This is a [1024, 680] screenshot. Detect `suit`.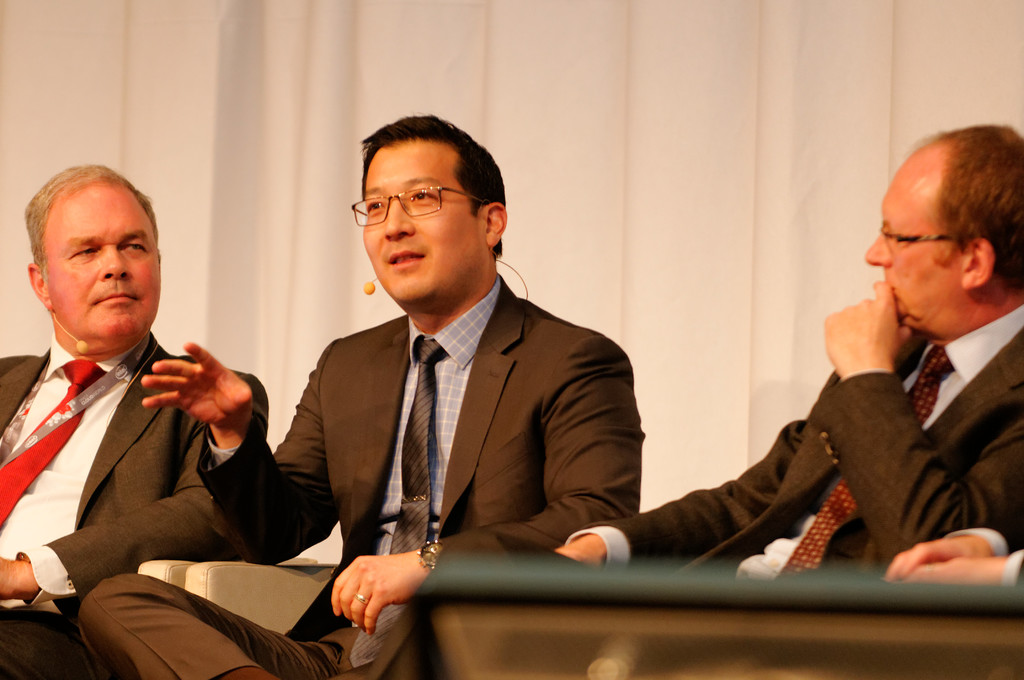
954:516:1023:584.
